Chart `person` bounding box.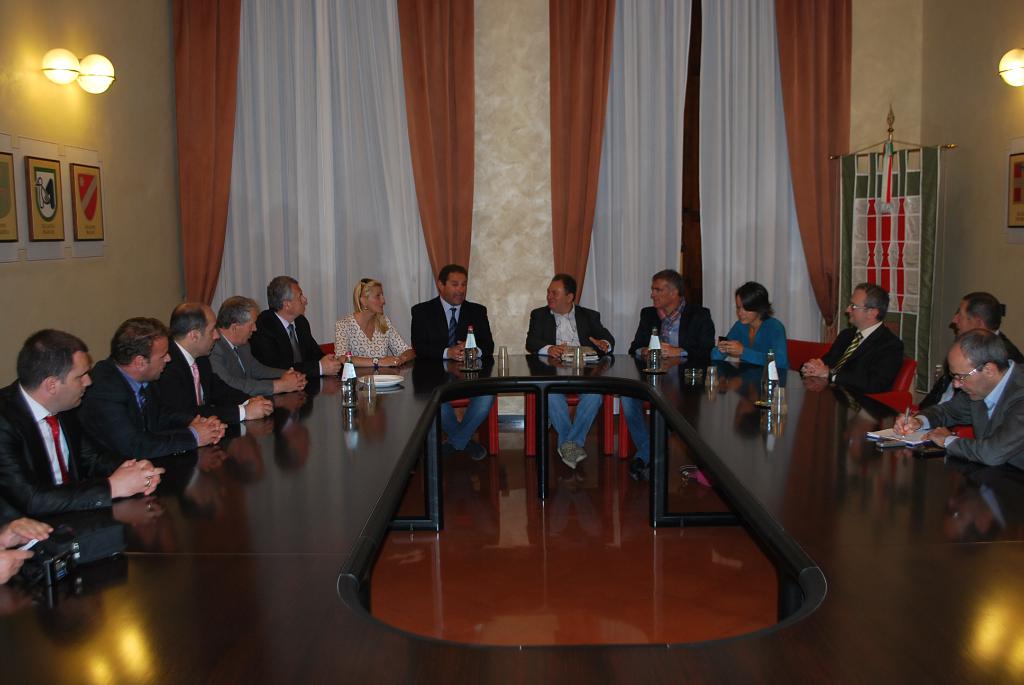
Charted: bbox=[711, 281, 791, 371].
